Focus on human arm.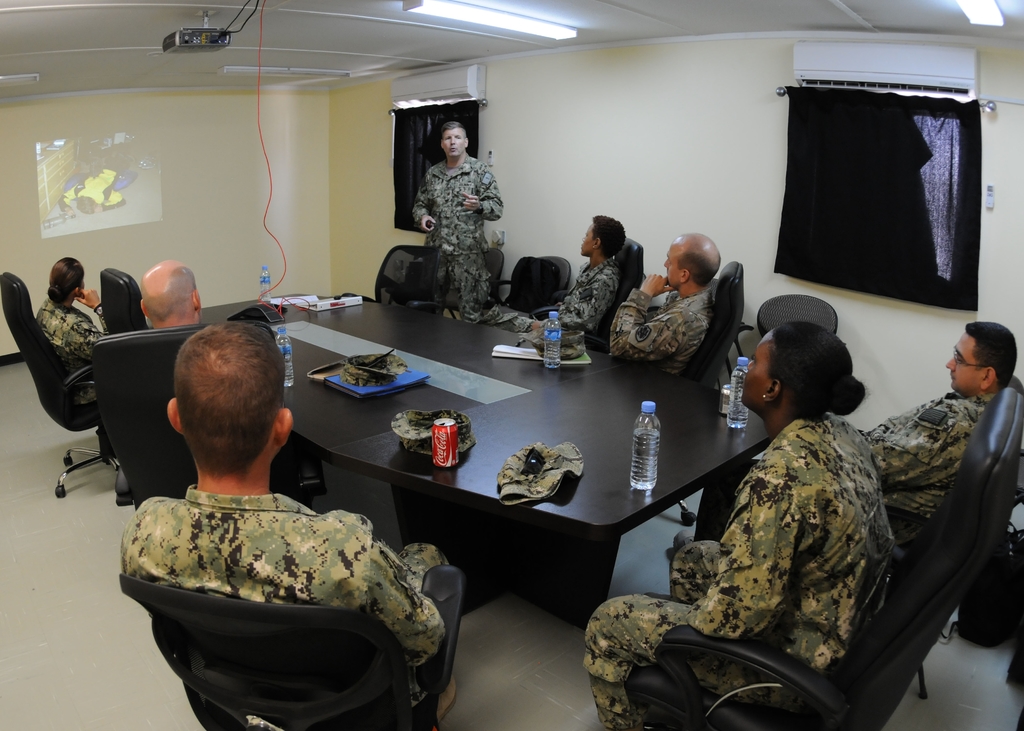
Focused at bbox=[530, 271, 610, 333].
